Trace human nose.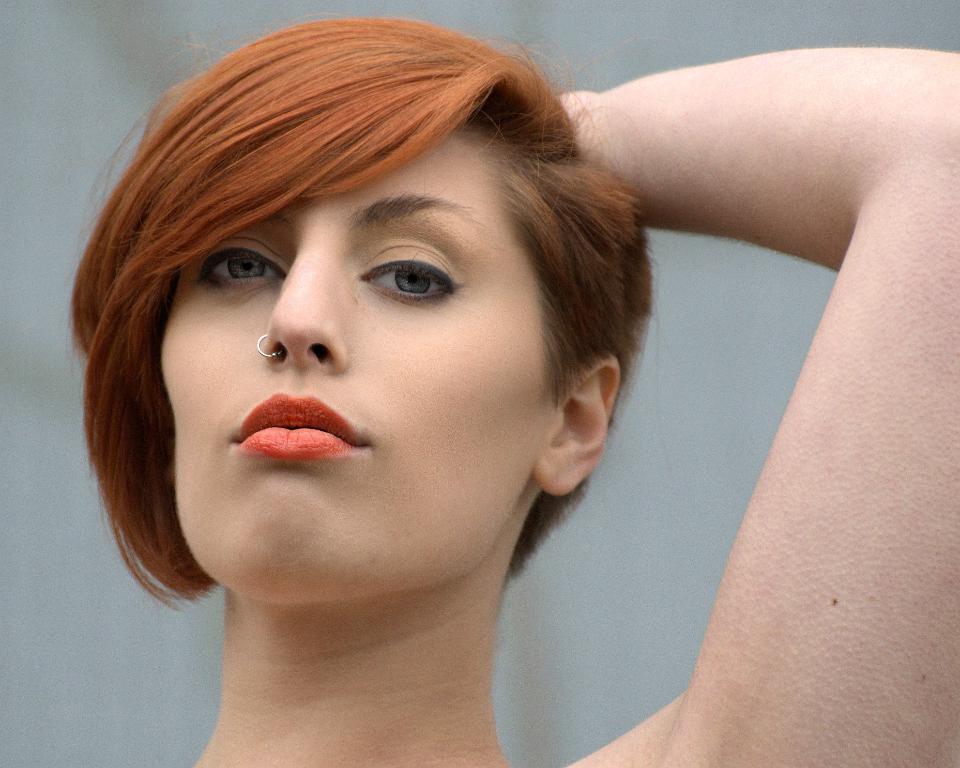
Traced to {"x1": 265, "y1": 230, "x2": 349, "y2": 378}.
